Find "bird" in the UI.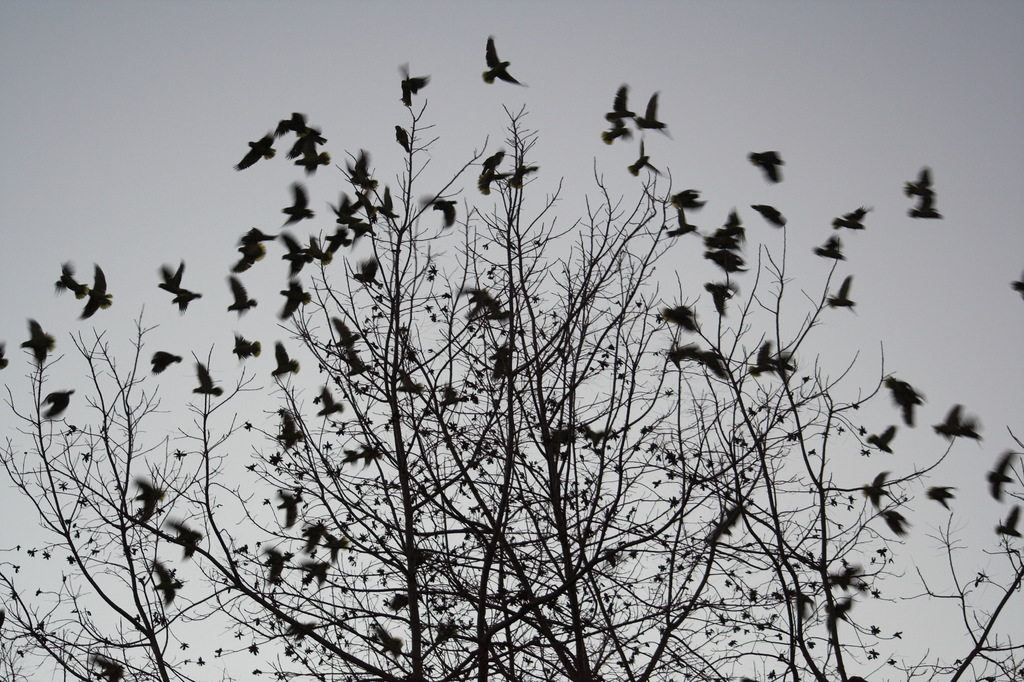
UI element at pyautogui.locateOnScreen(900, 165, 936, 197).
